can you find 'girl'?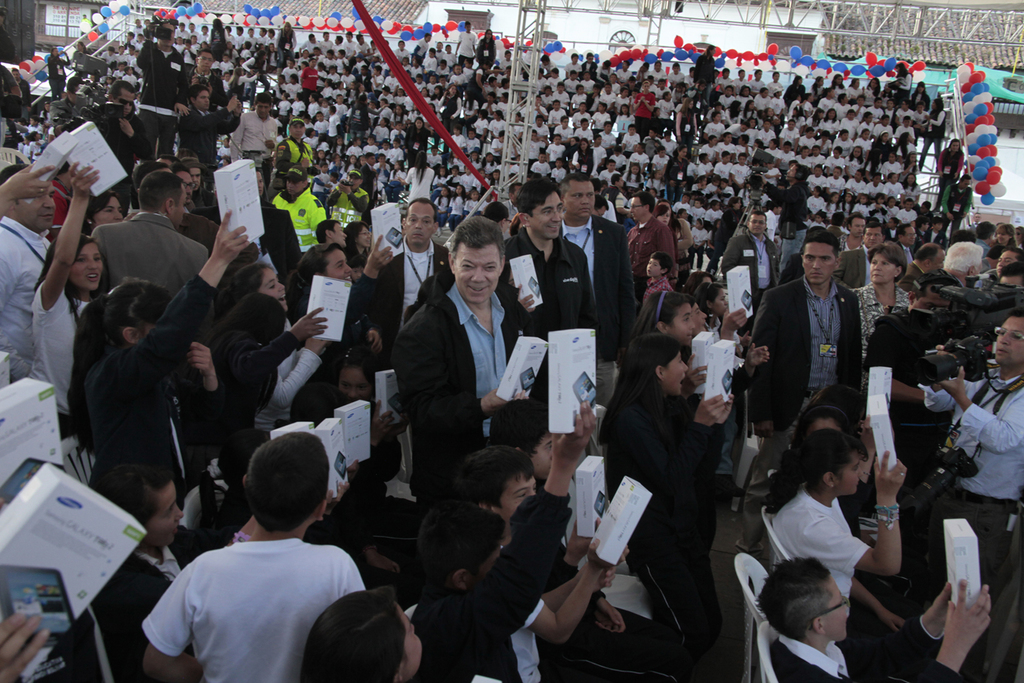
Yes, bounding box: box(211, 258, 332, 424).
